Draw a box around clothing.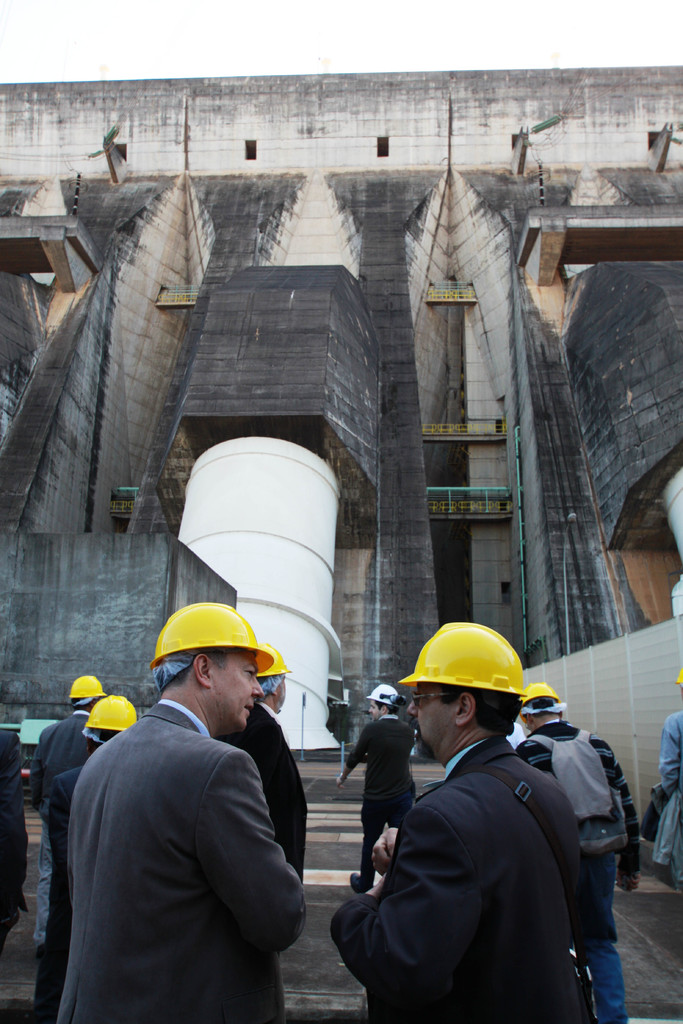
l=227, t=698, r=329, b=906.
